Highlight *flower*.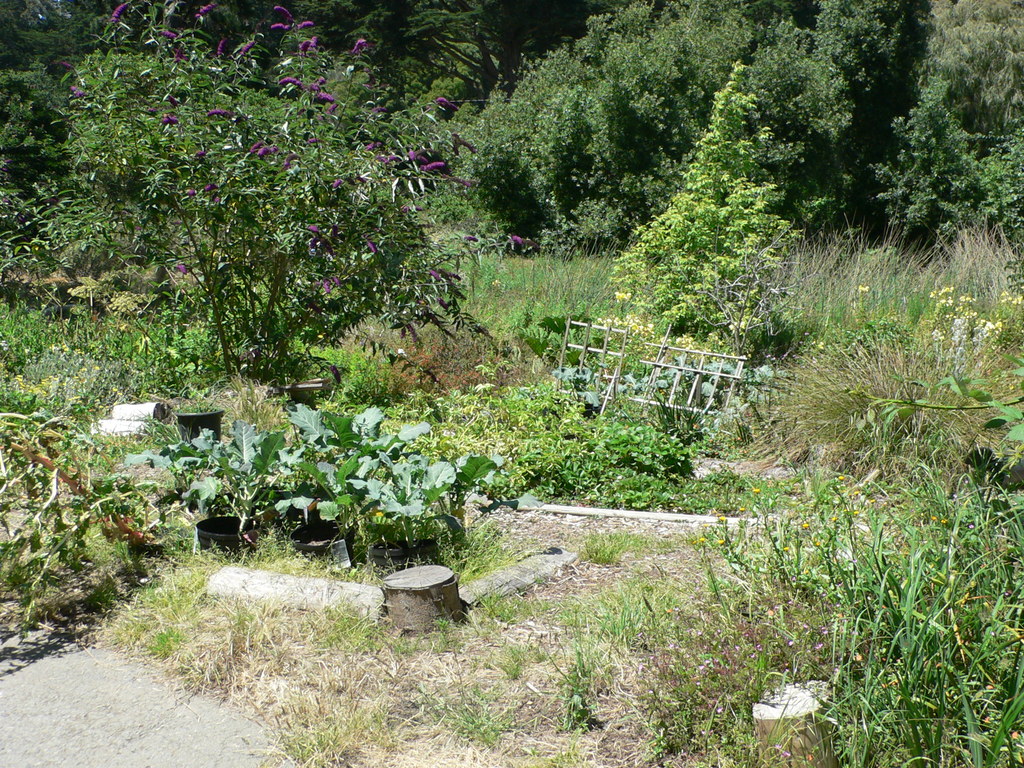
Highlighted region: select_region(298, 39, 311, 54).
